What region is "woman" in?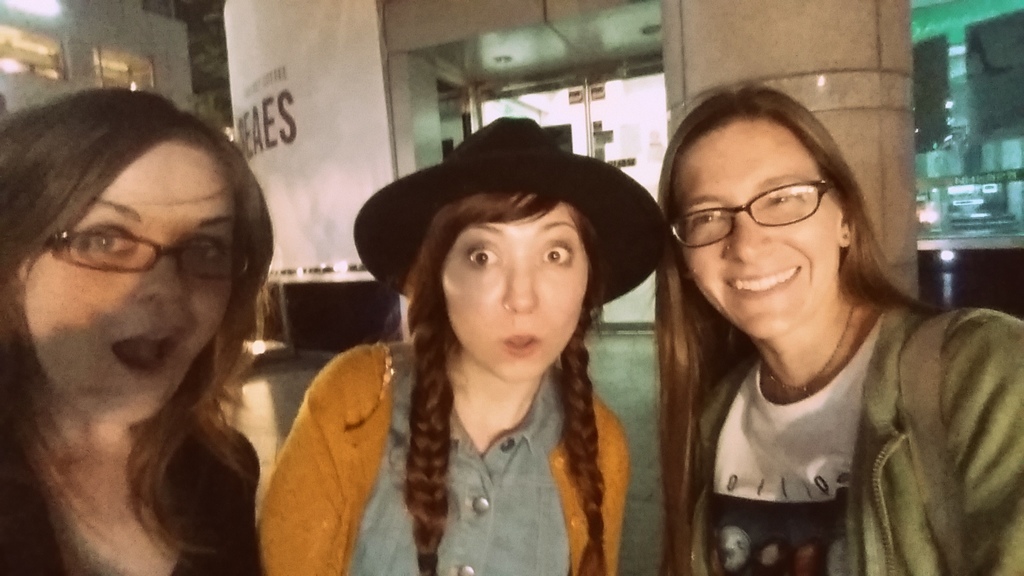
left=654, top=82, right=1023, bottom=573.
